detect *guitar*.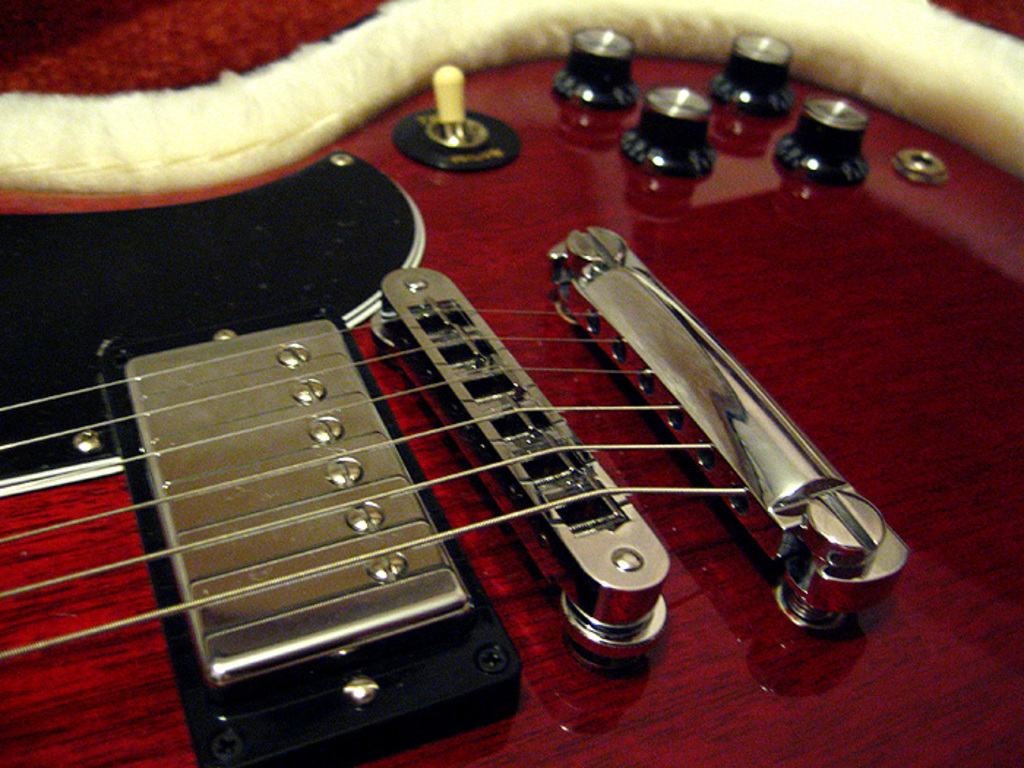
Detected at left=0, top=44, right=989, bottom=767.
